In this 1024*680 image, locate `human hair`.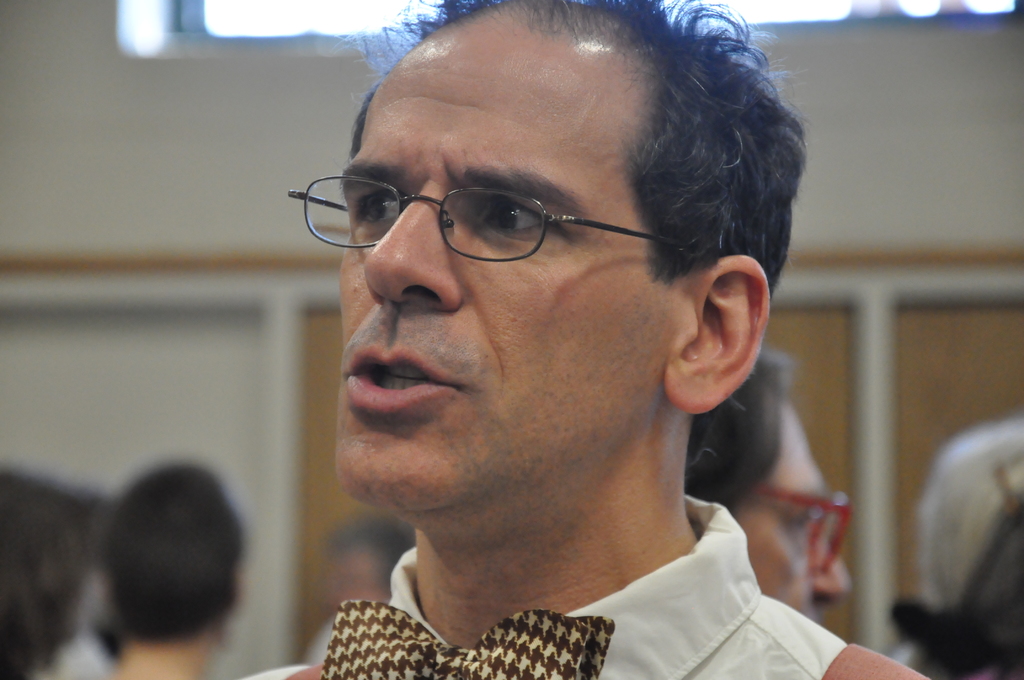
Bounding box: x1=902, y1=492, x2=1023, y2=679.
